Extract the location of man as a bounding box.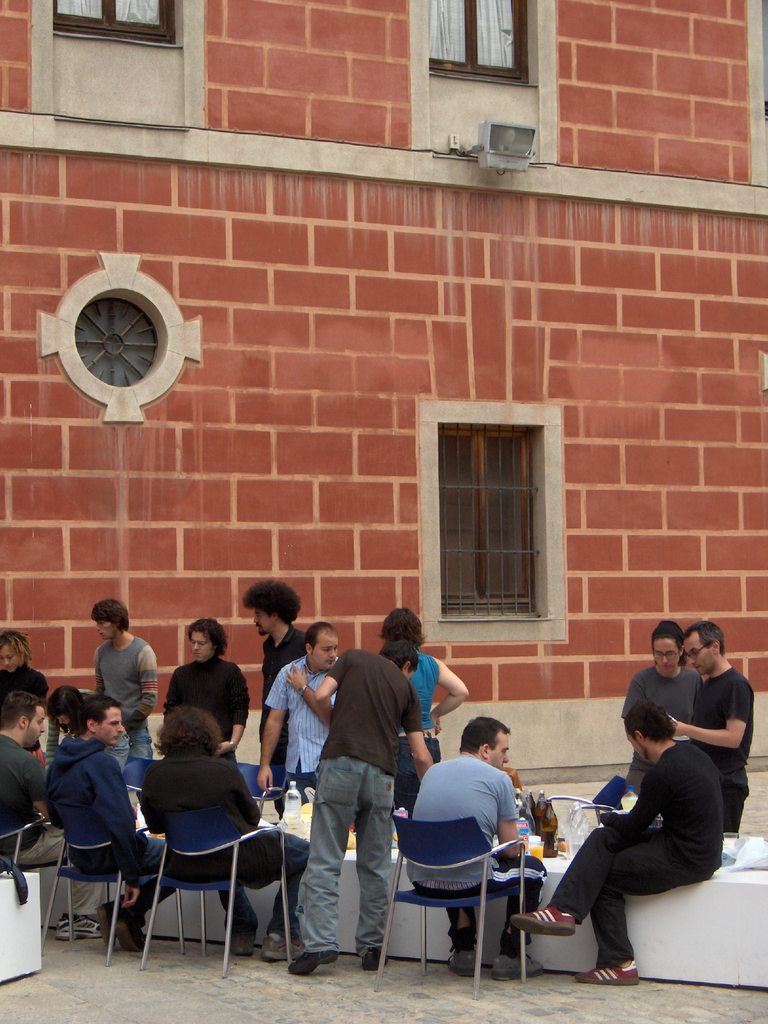
399 714 545 982.
